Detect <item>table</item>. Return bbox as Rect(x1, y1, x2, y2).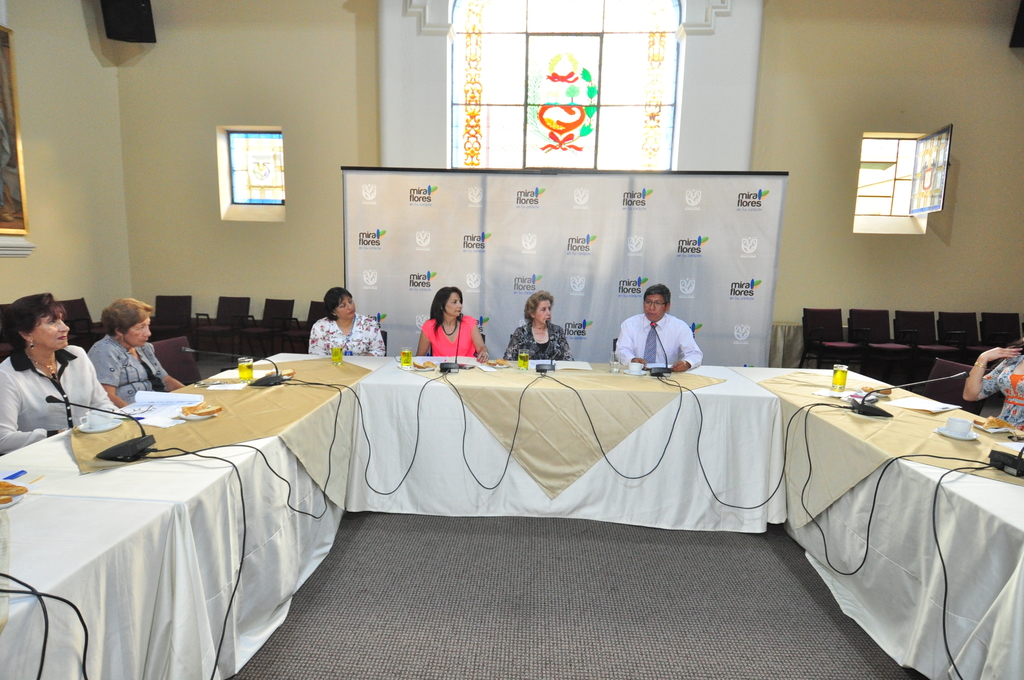
Rect(768, 330, 1021, 663).
